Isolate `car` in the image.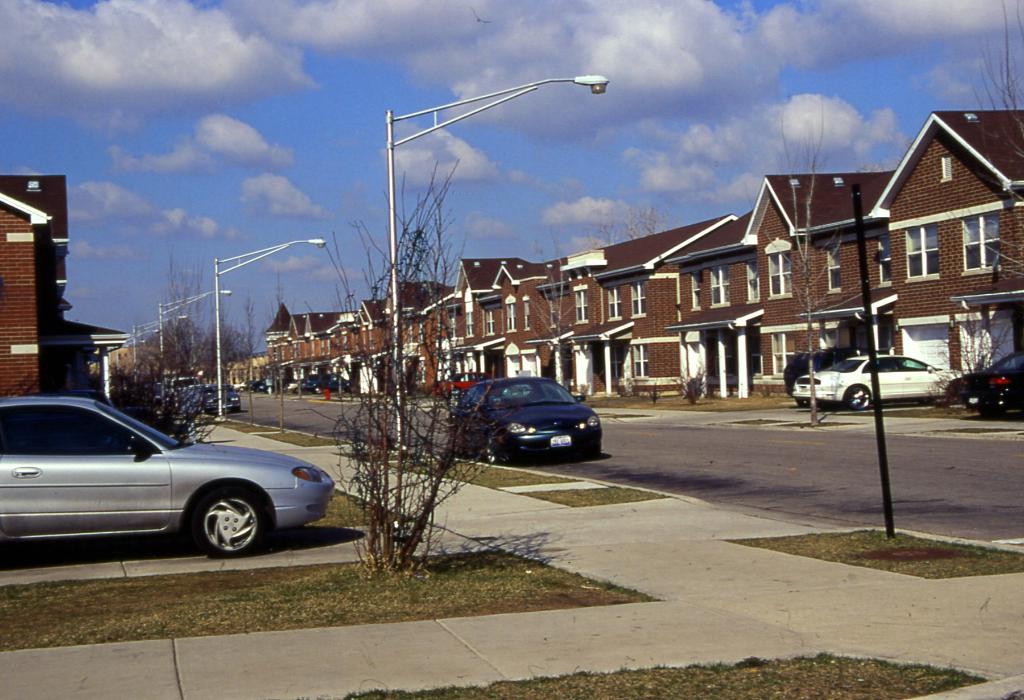
Isolated region: BBox(0, 393, 338, 555).
